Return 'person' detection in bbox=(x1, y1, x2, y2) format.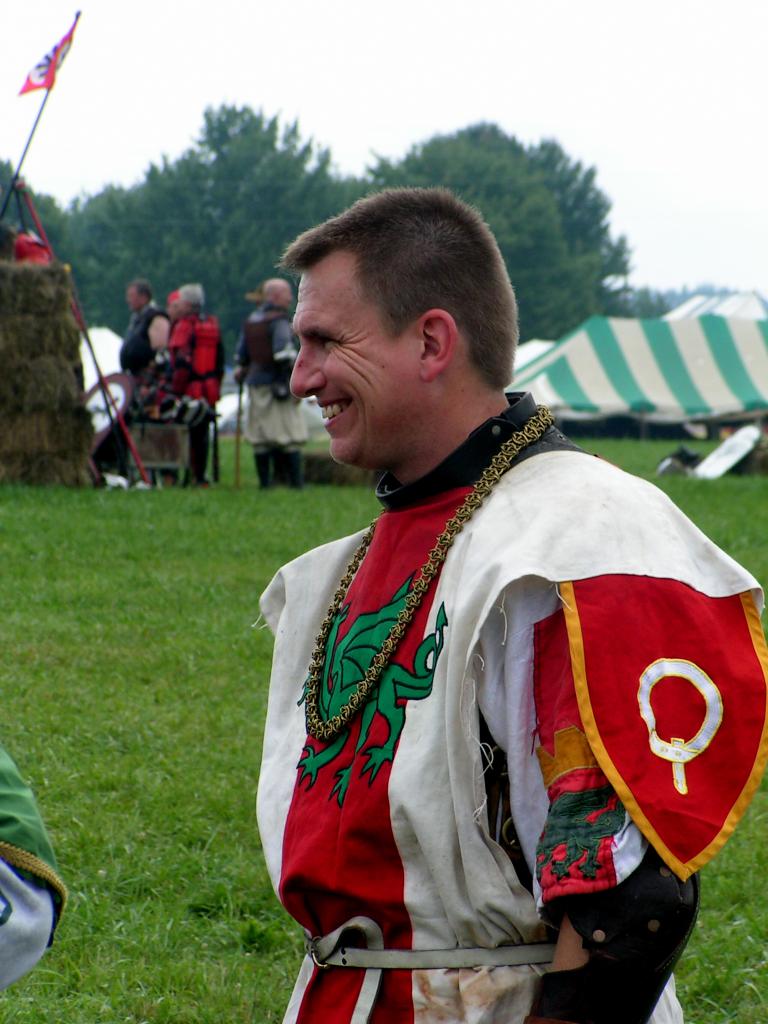
bbox=(264, 188, 767, 1023).
